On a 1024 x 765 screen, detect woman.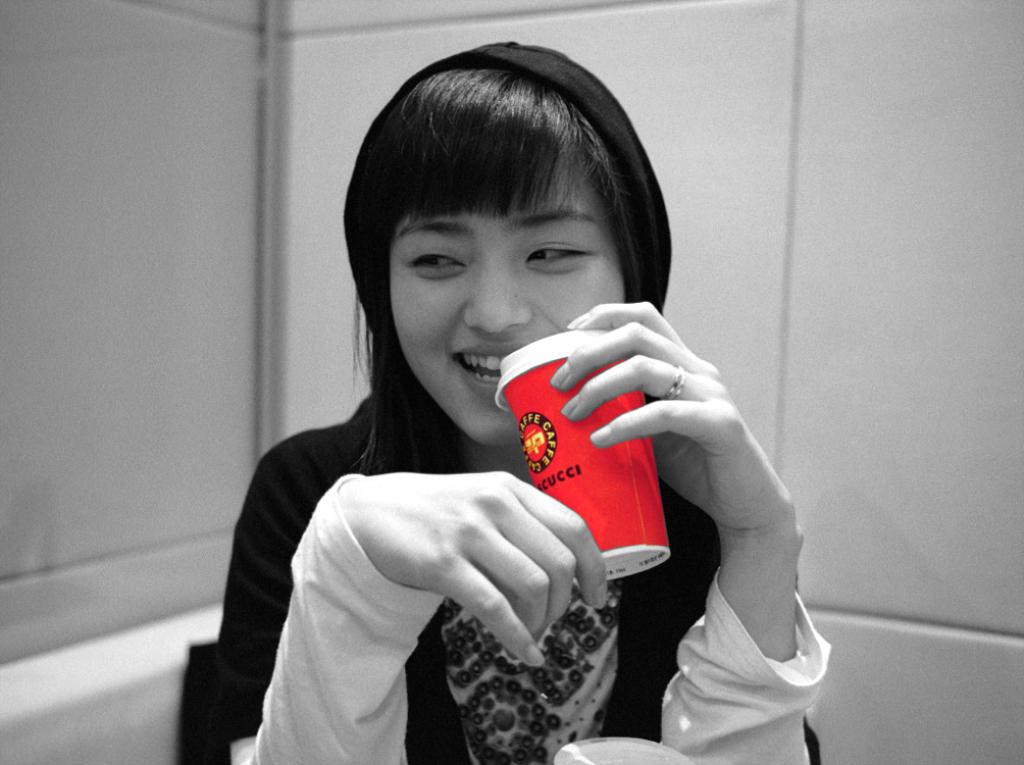
[left=211, top=66, right=801, bottom=753].
